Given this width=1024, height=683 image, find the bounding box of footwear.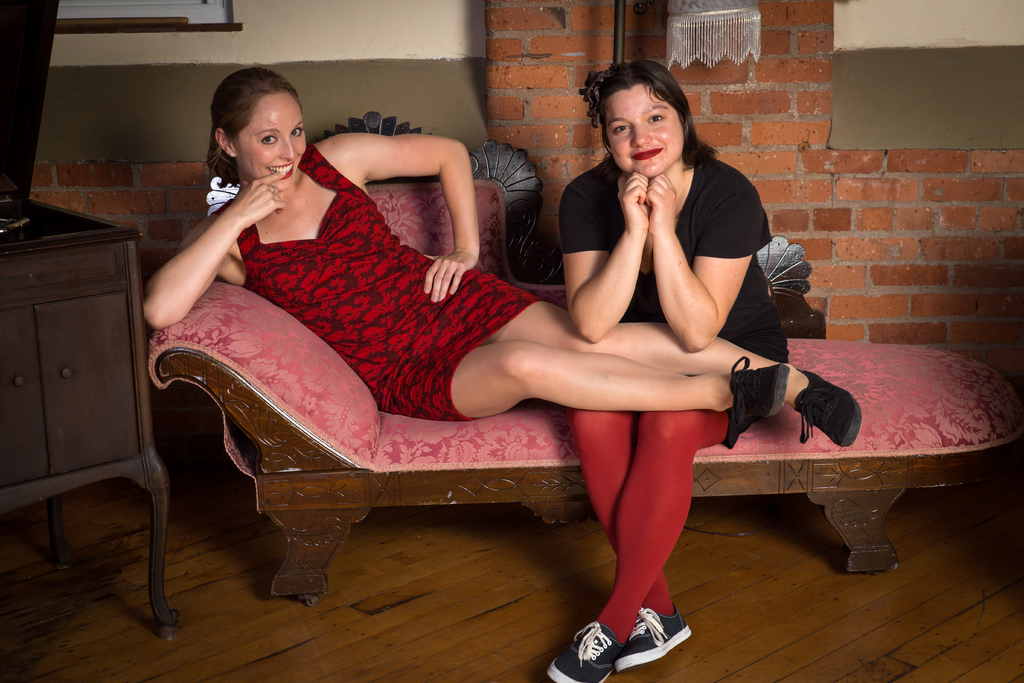
[616, 608, 689, 673].
